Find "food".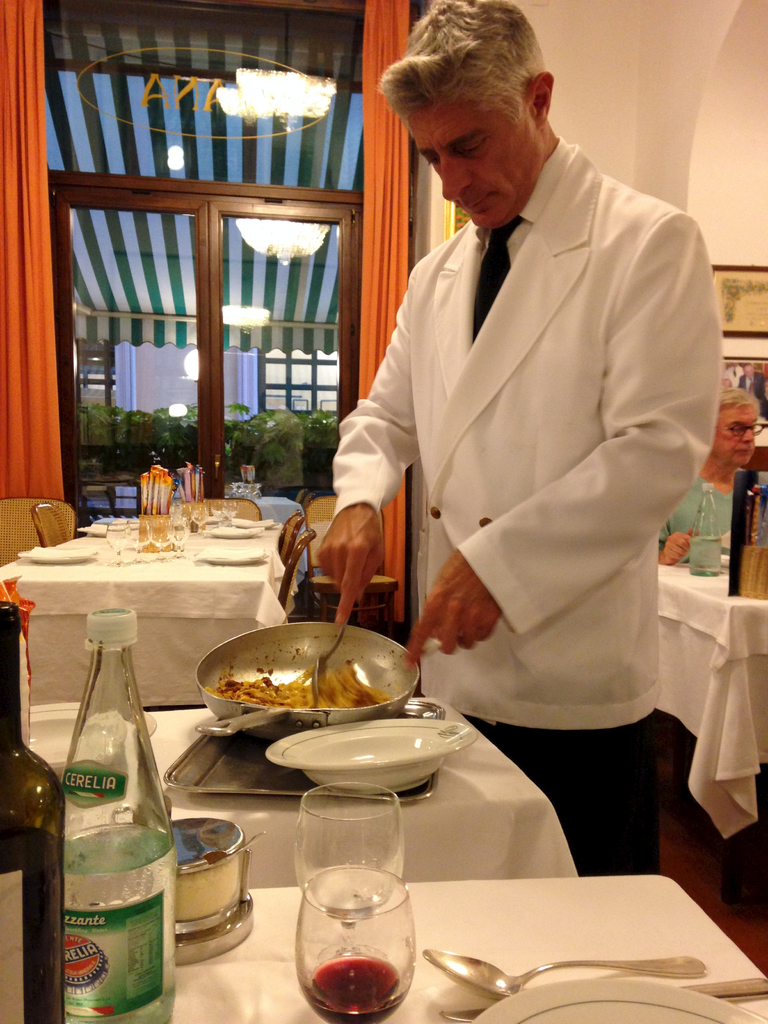
[left=222, top=668, right=387, bottom=699].
